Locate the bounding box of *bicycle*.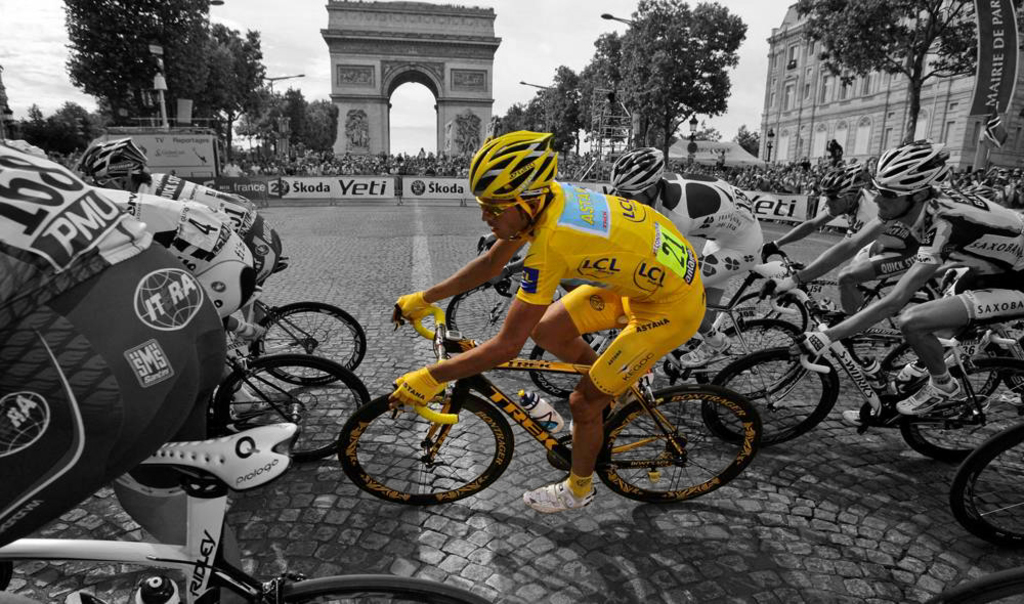
Bounding box: {"left": 954, "top": 432, "right": 1023, "bottom": 567}.
